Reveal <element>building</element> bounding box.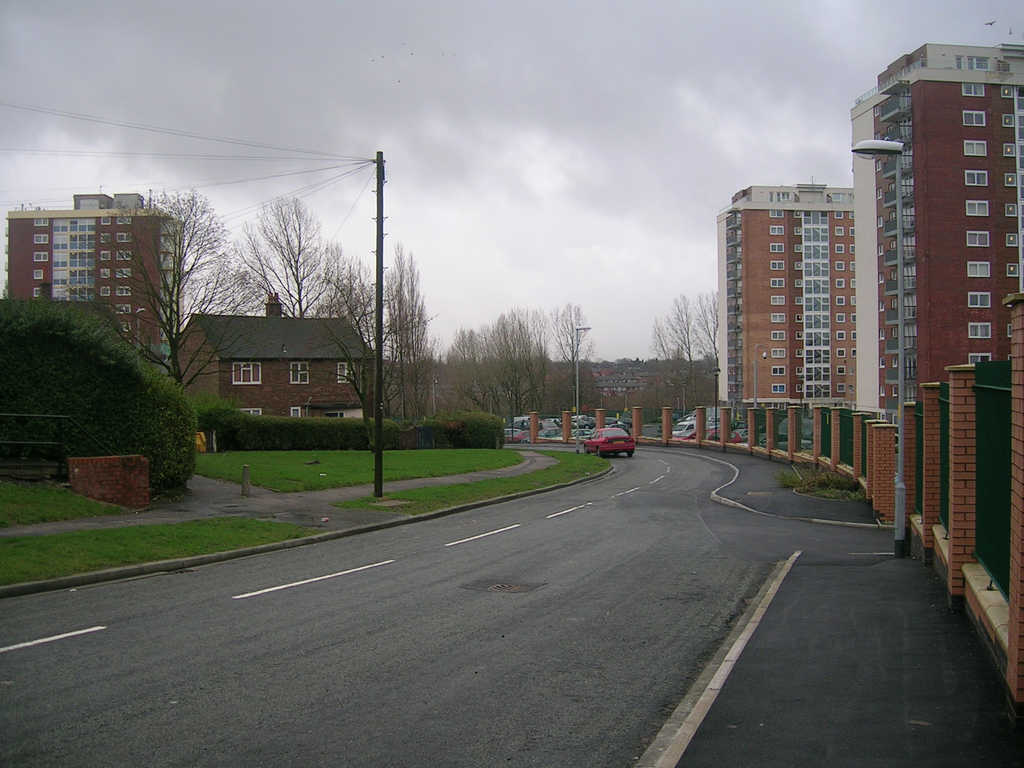
Revealed: (174, 288, 381, 417).
